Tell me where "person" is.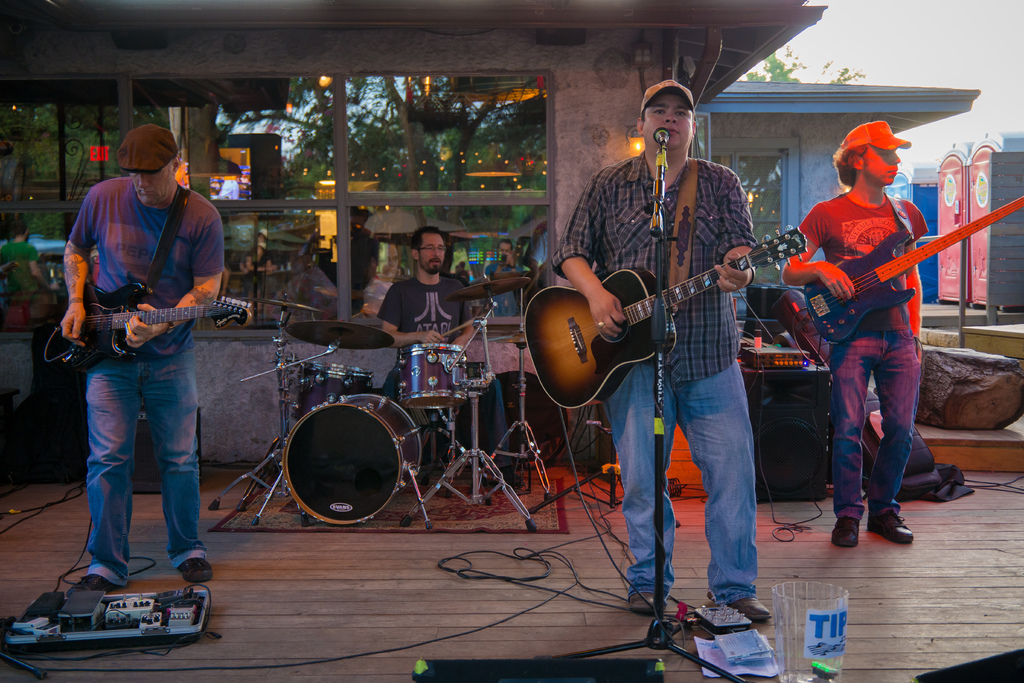
"person" is at 49 126 223 618.
